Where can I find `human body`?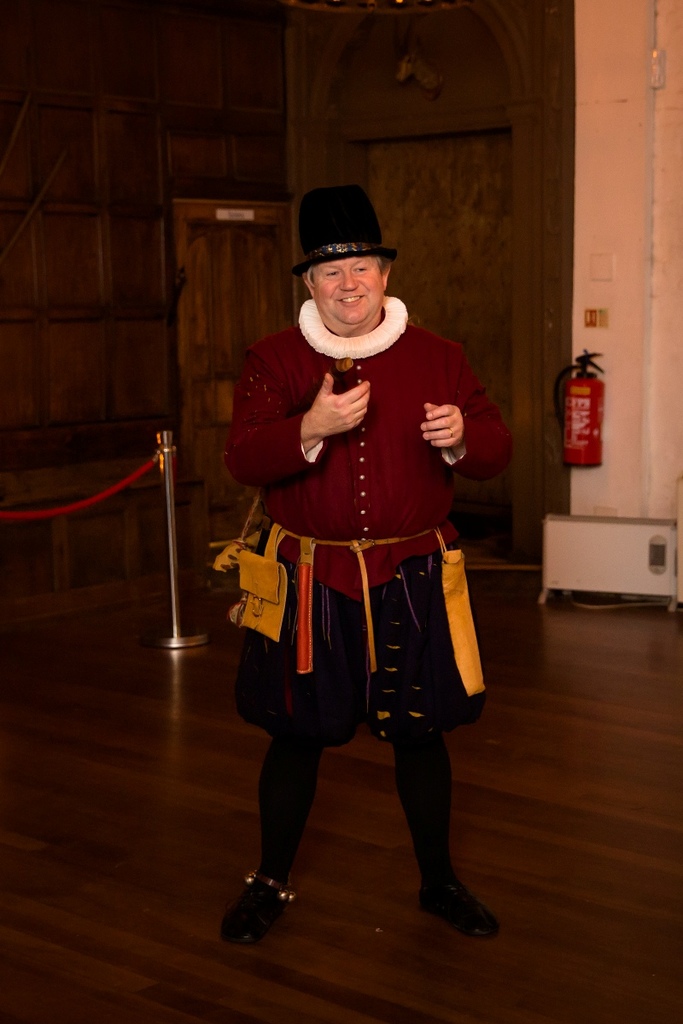
You can find it at [x1=201, y1=142, x2=493, y2=947].
